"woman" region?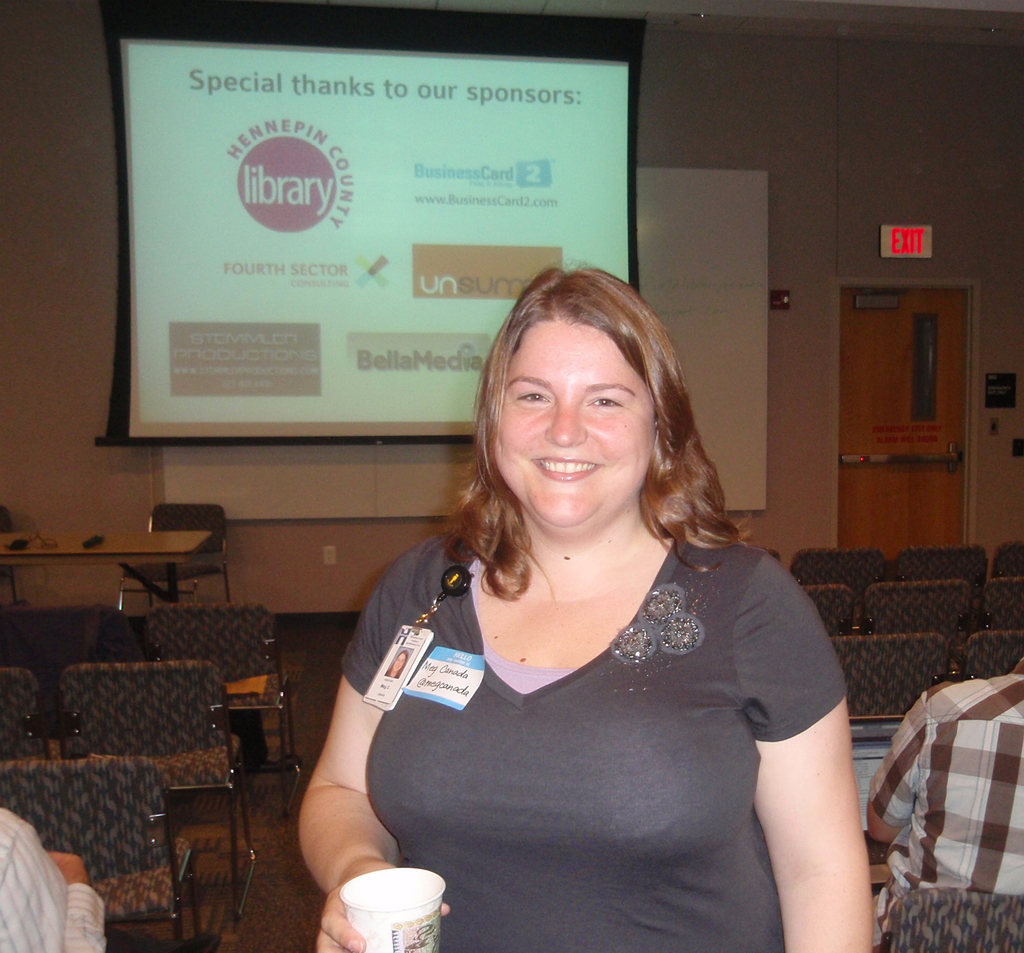
l=294, t=271, r=881, b=952
